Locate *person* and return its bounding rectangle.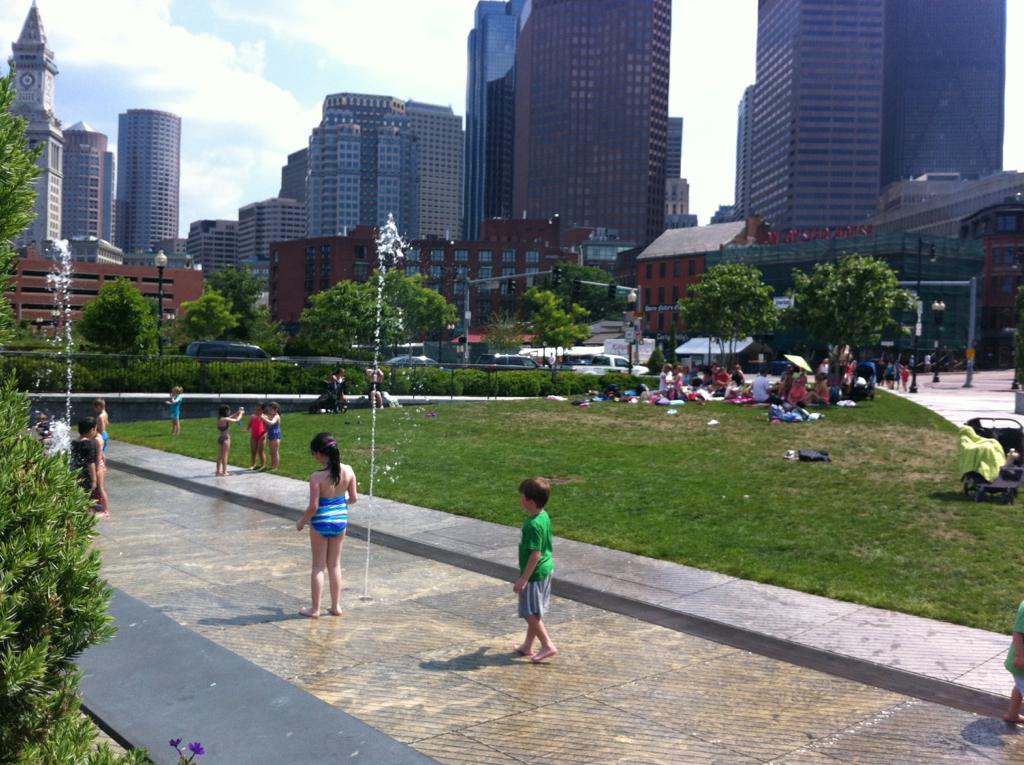
bbox(500, 470, 567, 666).
